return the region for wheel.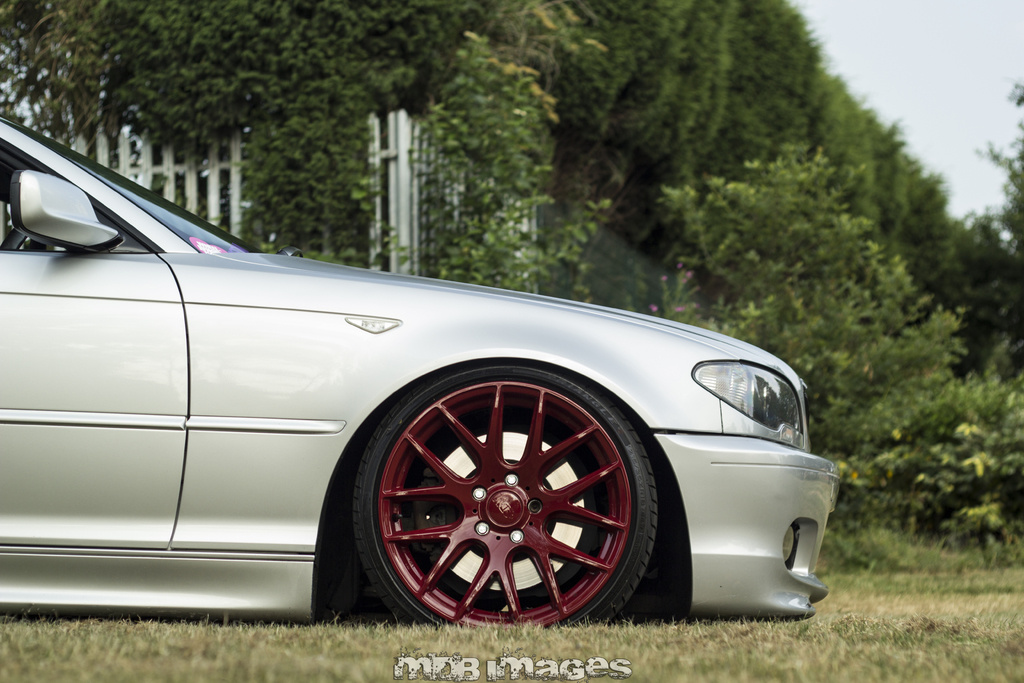
crop(349, 365, 666, 628).
